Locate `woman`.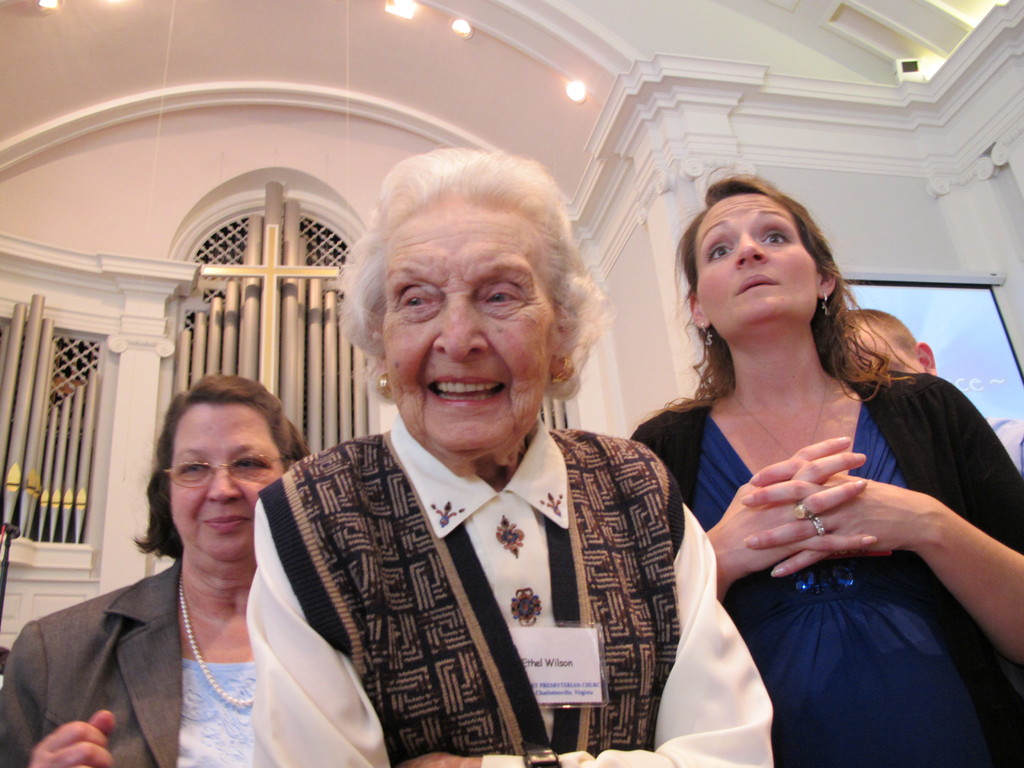
Bounding box: x1=624, y1=175, x2=1023, y2=767.
